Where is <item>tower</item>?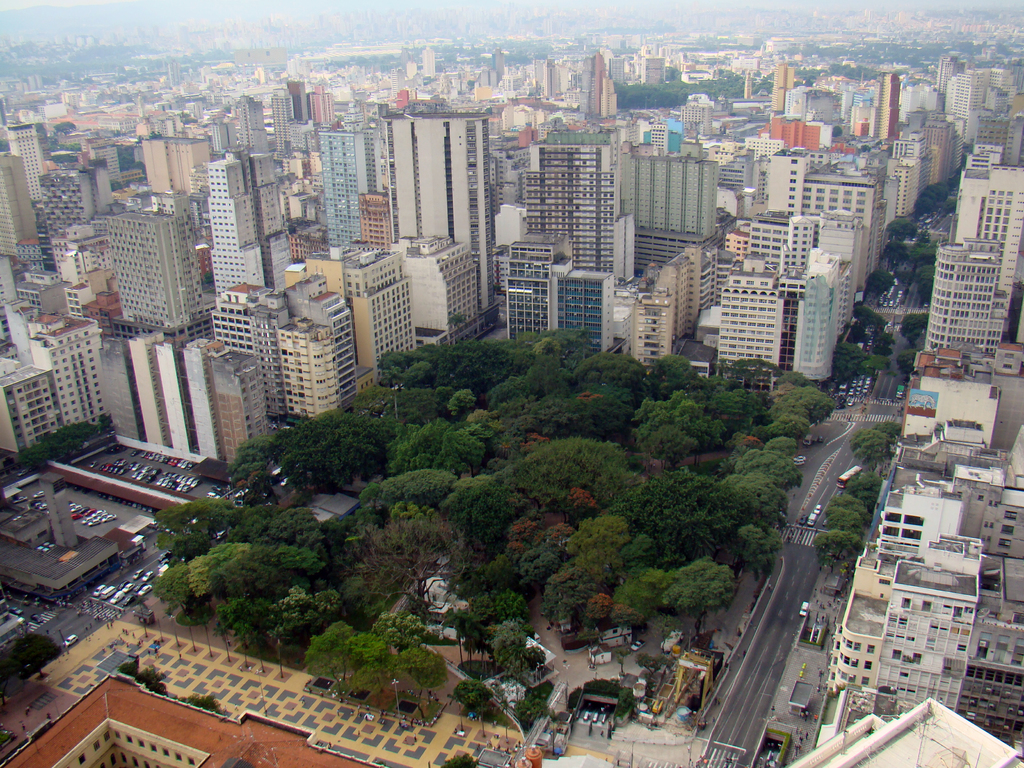
628, 147, 731, 246.
